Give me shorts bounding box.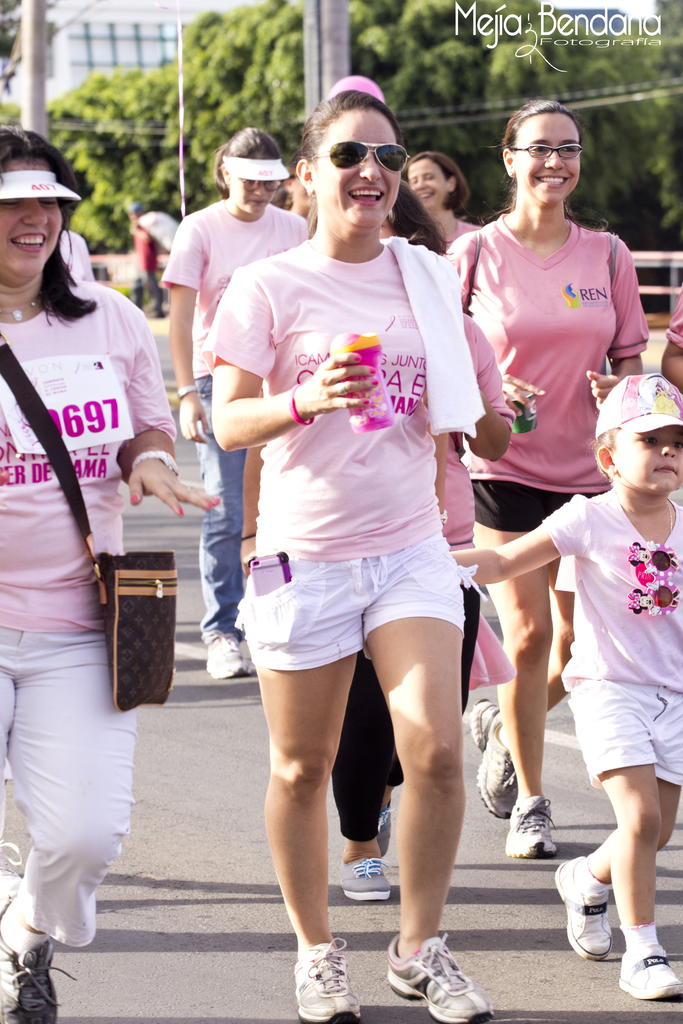
<region>564, 680, 682, 785</region>.
